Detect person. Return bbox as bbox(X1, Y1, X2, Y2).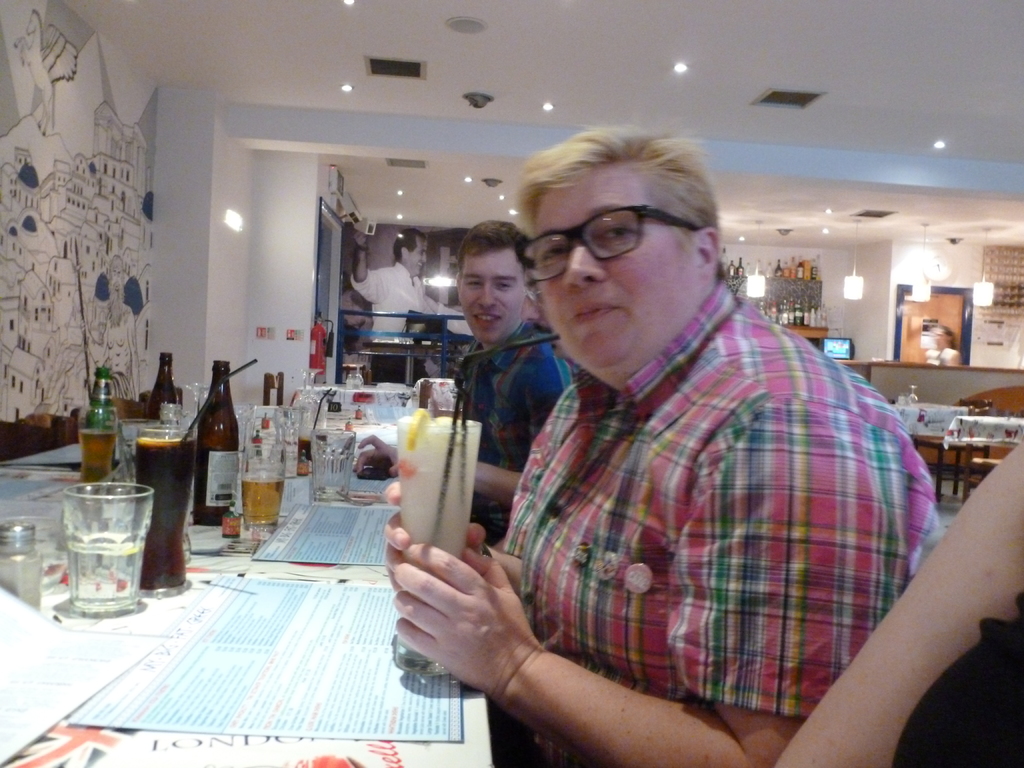
bbox(381, 125, 957, 767).
